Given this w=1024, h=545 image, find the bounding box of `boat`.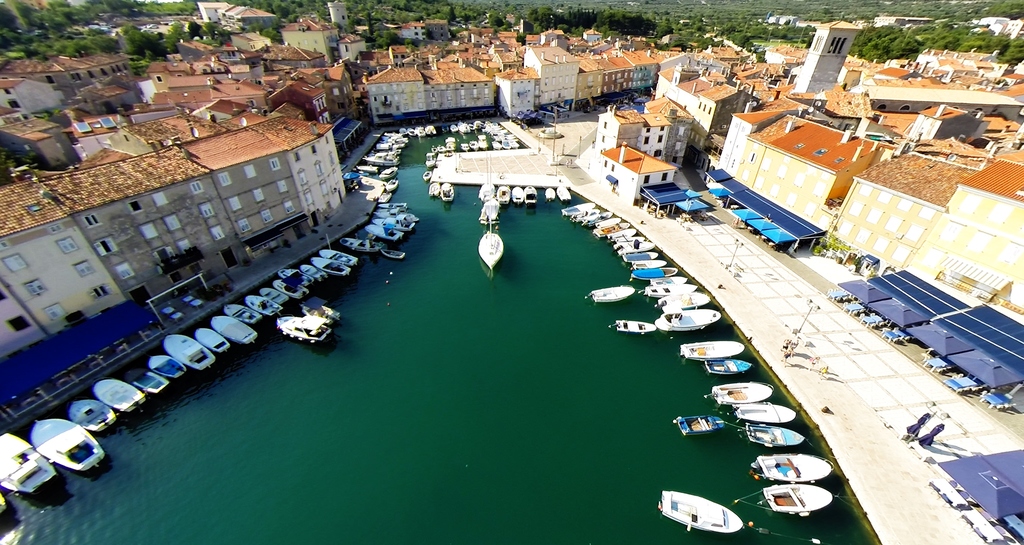
rect(662, 486, 747, 539).
